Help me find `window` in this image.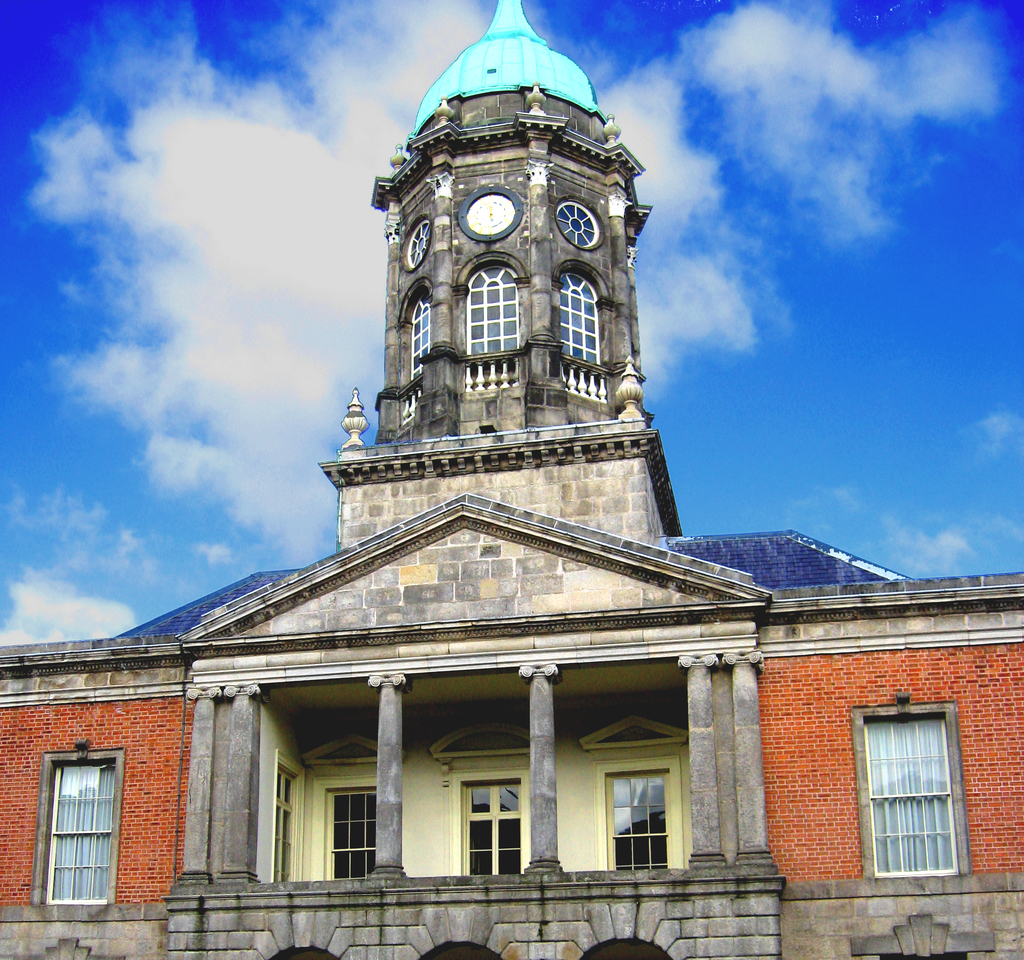
Found it: (left=317, top=784, right=387, bottom=881).
